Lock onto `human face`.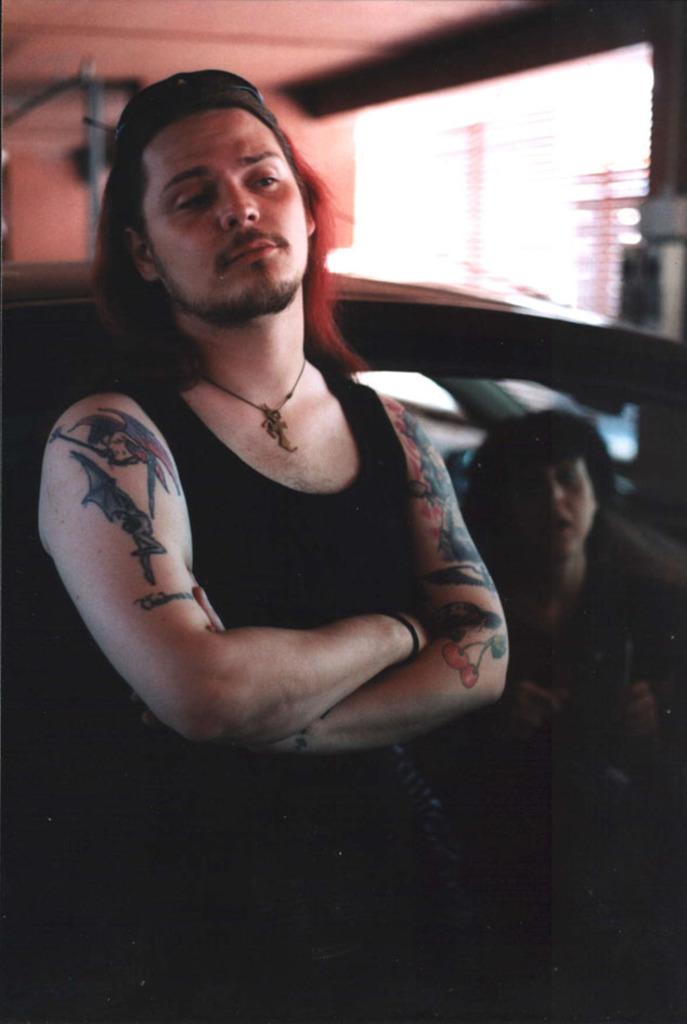
Locked: box(146, 94, 313, 306).
